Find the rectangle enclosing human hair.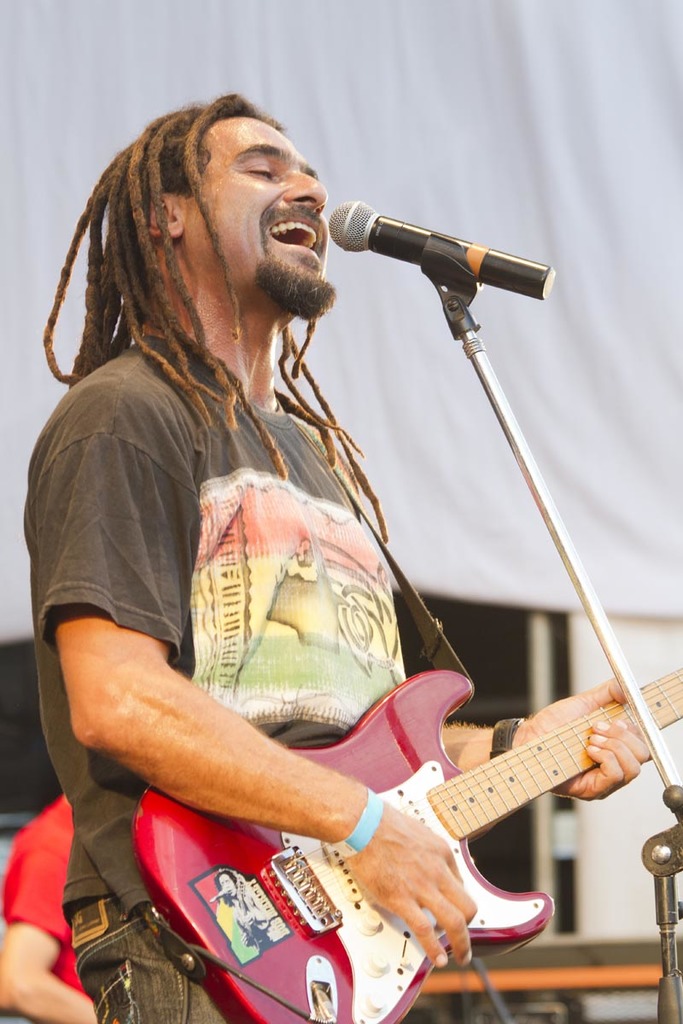
<region>215, 870, 238, 905</region>.
